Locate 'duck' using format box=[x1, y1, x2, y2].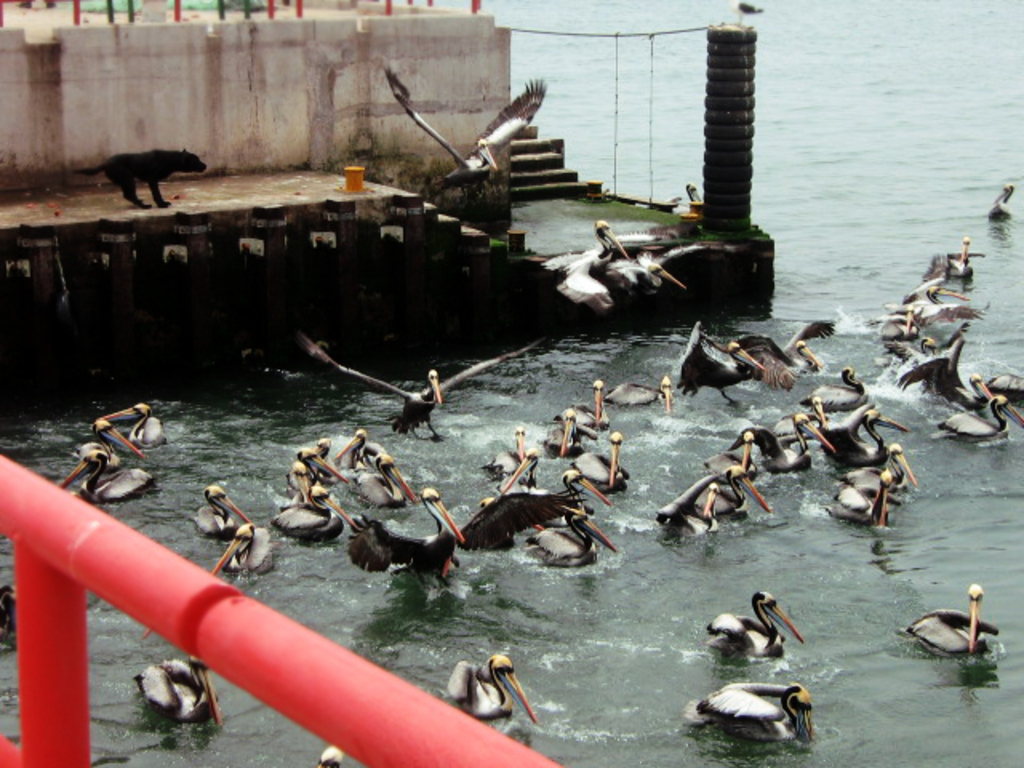
box=[606, 251, 688, 301].
